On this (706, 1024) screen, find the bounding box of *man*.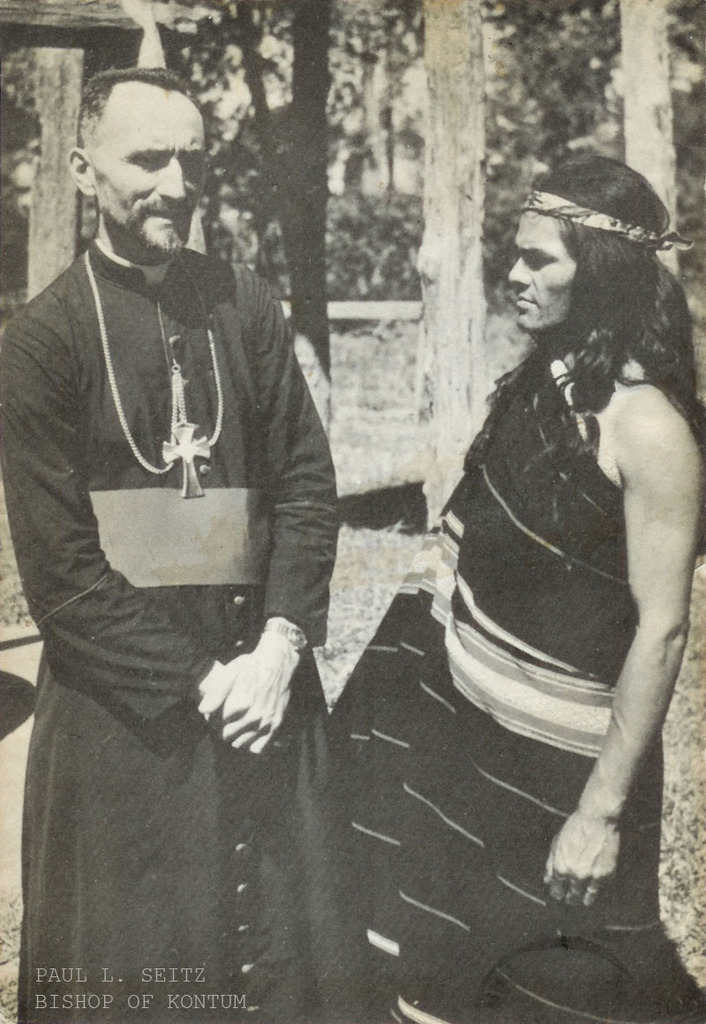
Bounding box: detection(334, 156, 705, 1023).
